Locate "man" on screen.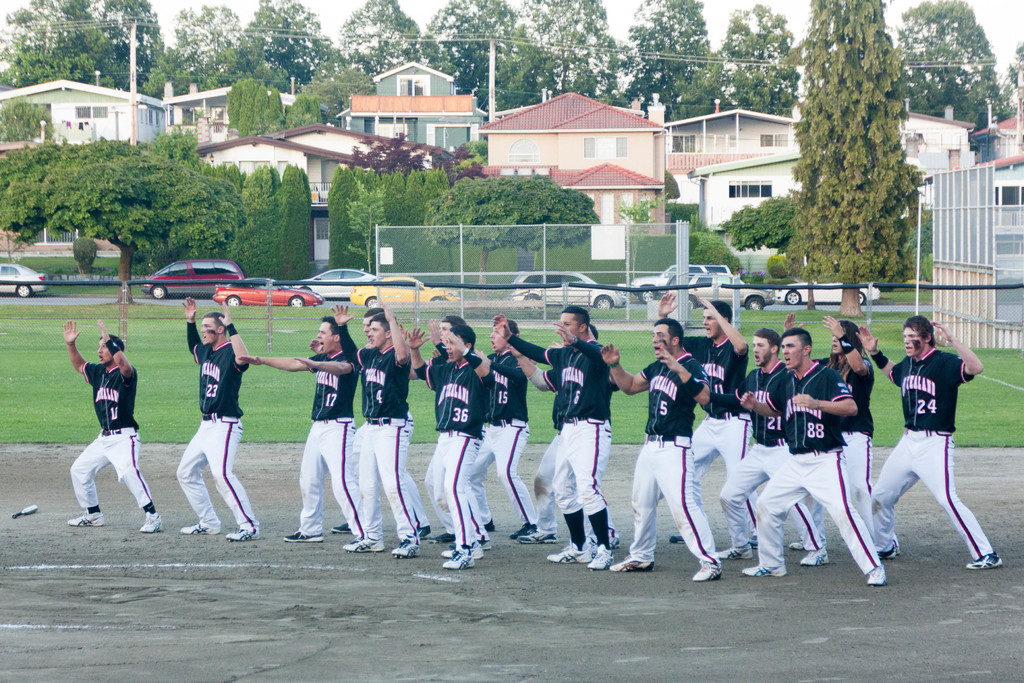
On screen at (335,314,436,533).
